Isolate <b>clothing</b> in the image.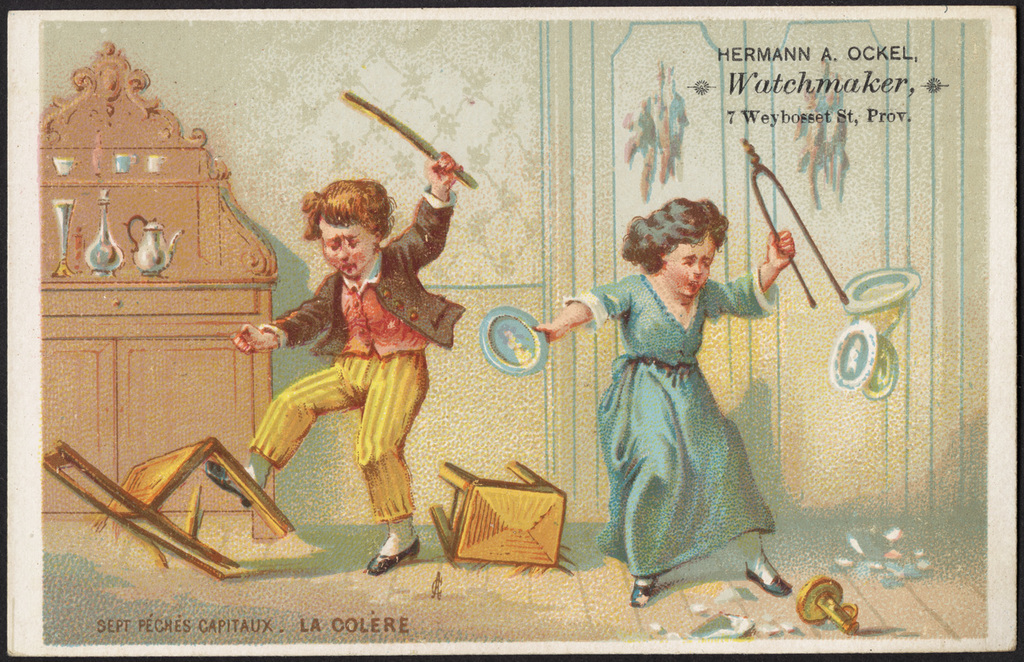
Isolated region: bbox=[259, 187, 451, 349].
